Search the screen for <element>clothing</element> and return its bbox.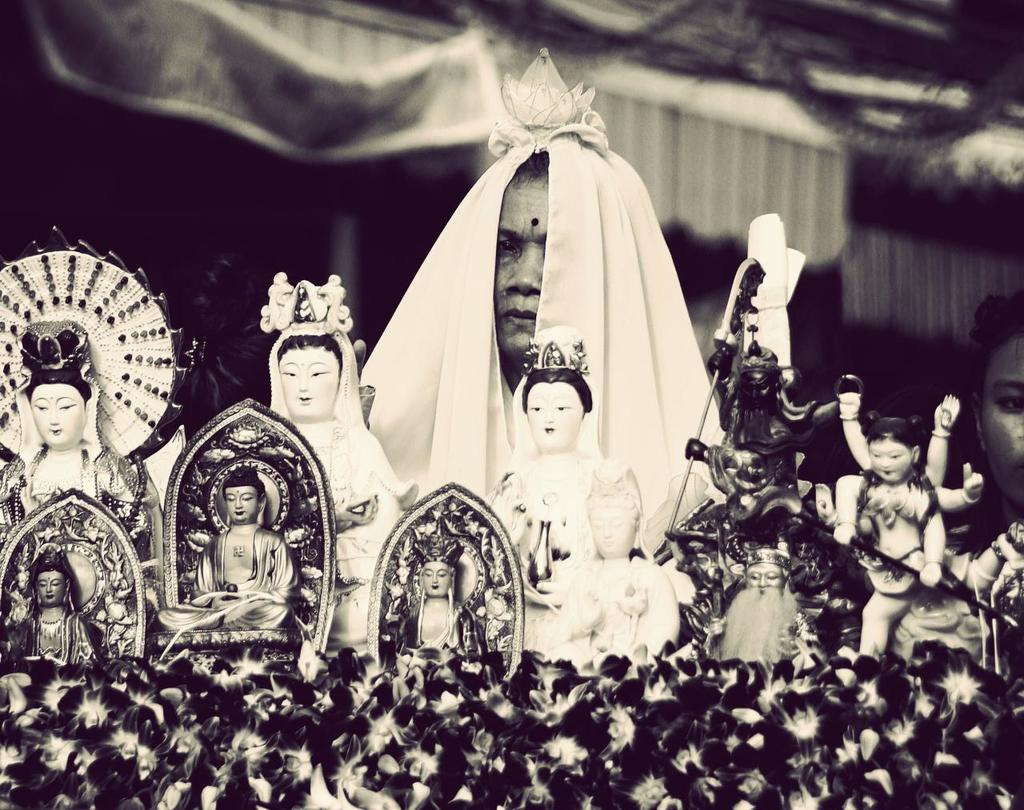
Found: [x1=521, y1=463, x2=569, y2=580].
